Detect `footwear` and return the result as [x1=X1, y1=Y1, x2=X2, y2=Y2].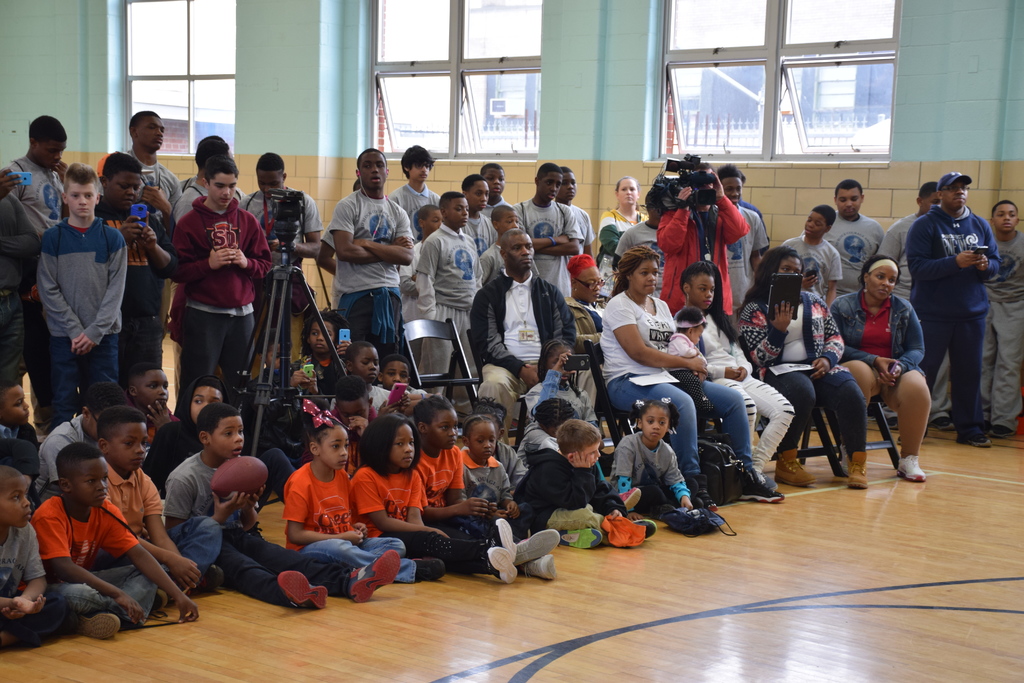
[x1=277, y1=566, x2=327, y2=613].
